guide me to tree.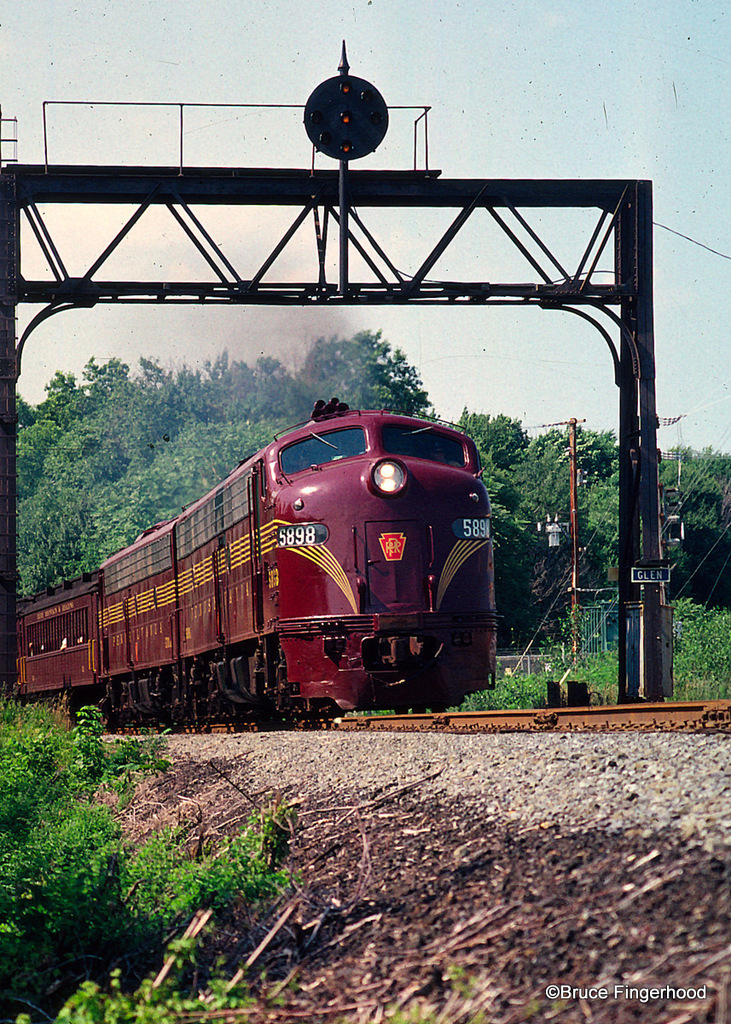
Guidance: BBox(148, 417, 264, 491).
